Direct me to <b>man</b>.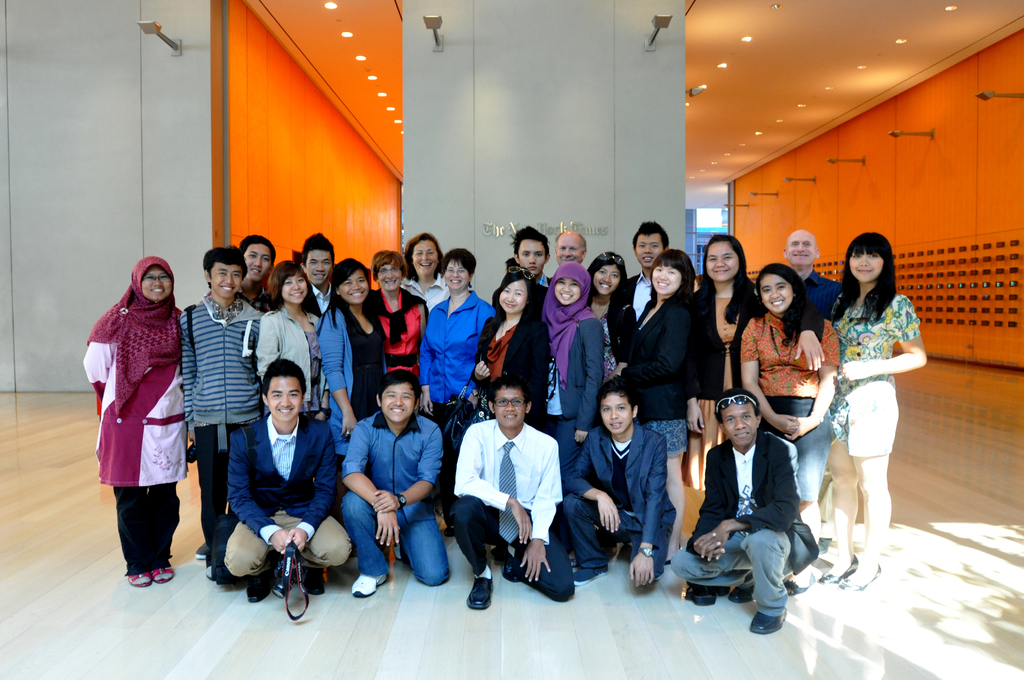
Direction: (x1=671, y1=391, x2=824, y2=633).
